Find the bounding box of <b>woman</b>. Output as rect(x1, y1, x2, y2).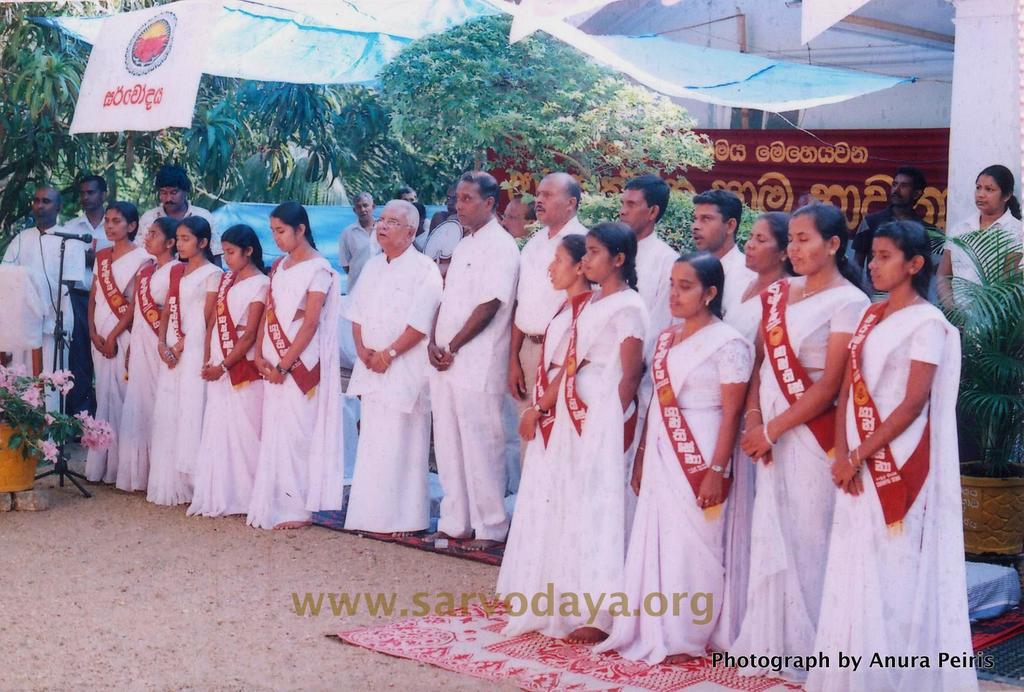
rect(181, 221, 275, 522).
